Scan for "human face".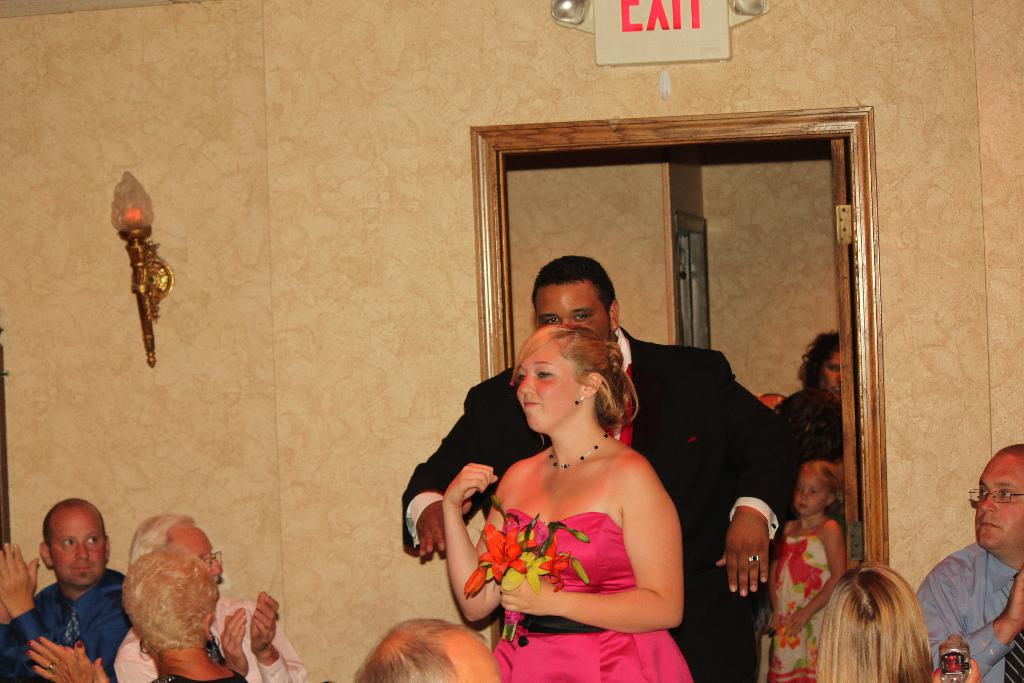
Scan result: 515/342/579/431.
